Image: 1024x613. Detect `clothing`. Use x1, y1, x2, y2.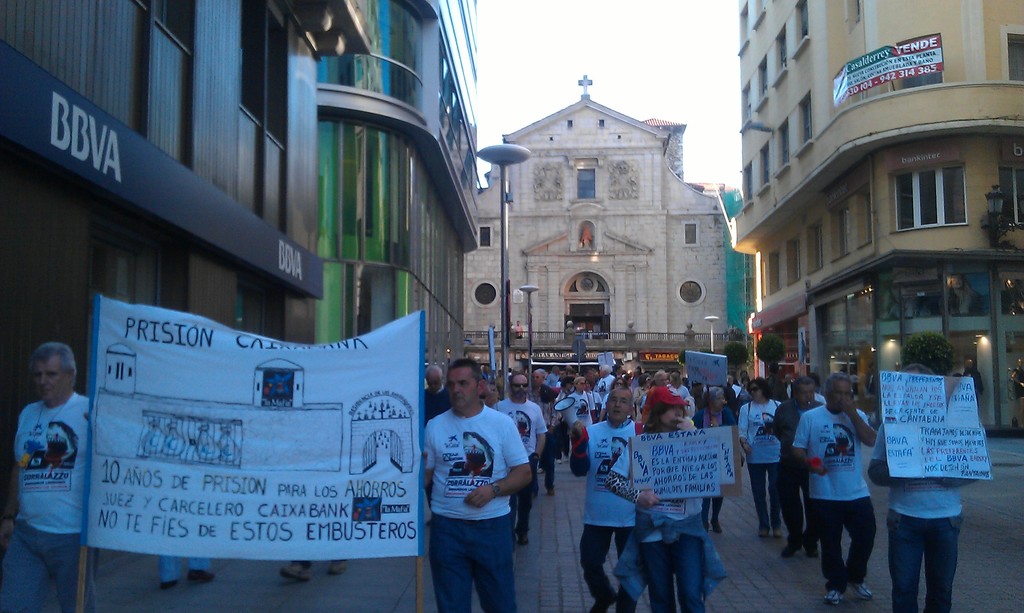
162, 556, 206, 580.
